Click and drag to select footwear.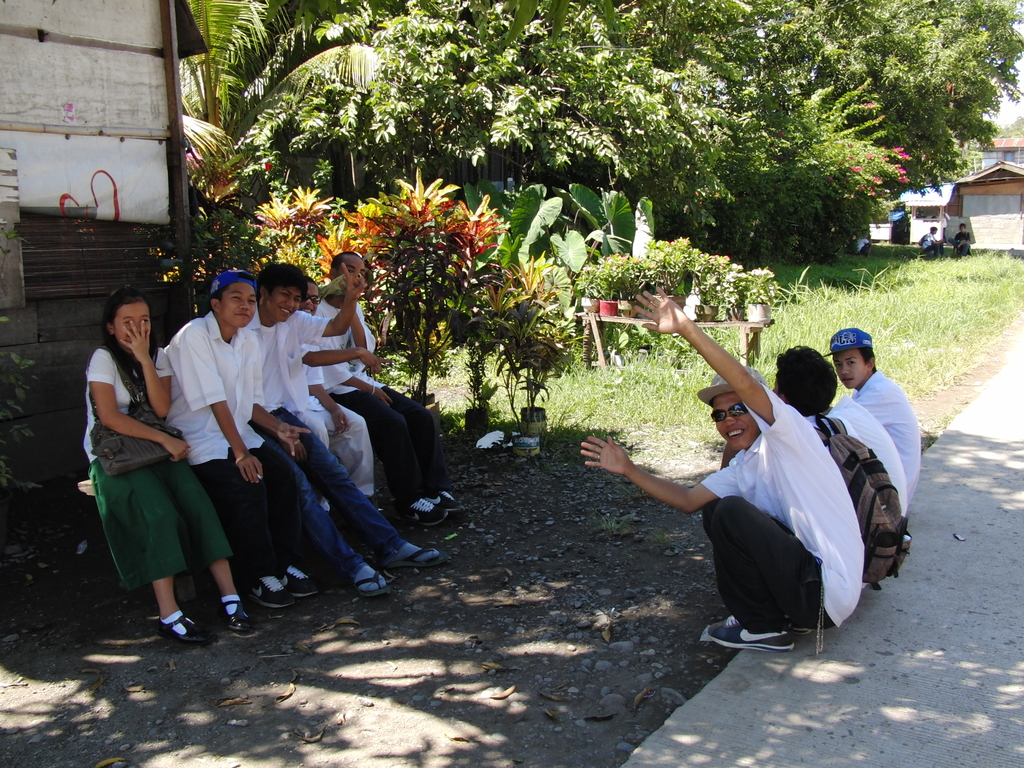
Selection: 349/572/389/597.
